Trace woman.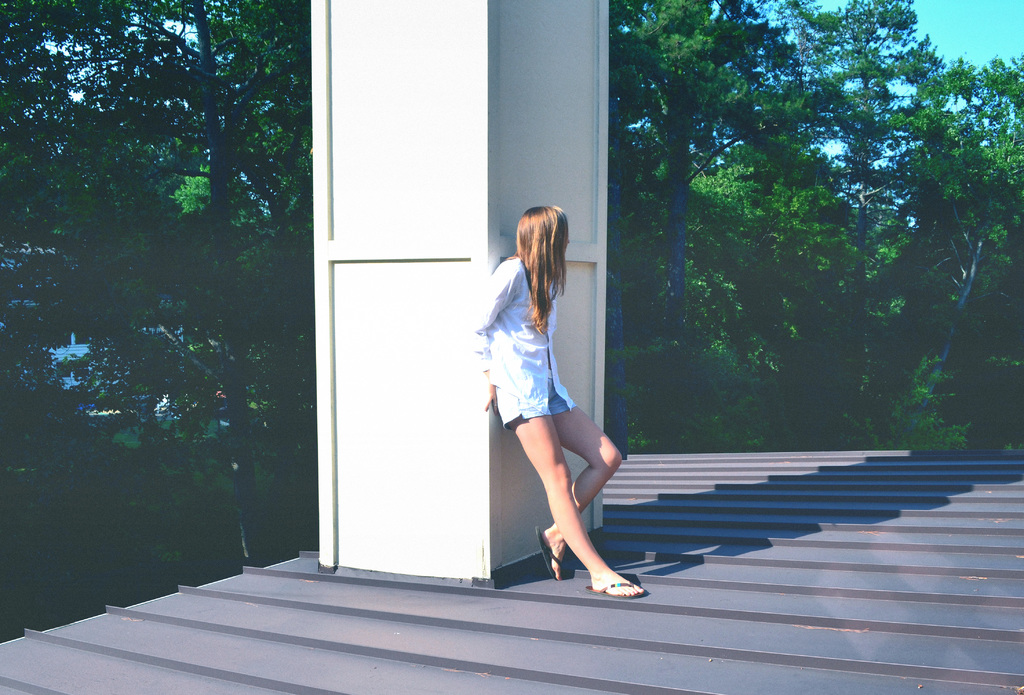
Traced to (x1=475, y1=194, x2=628, y2=603).
